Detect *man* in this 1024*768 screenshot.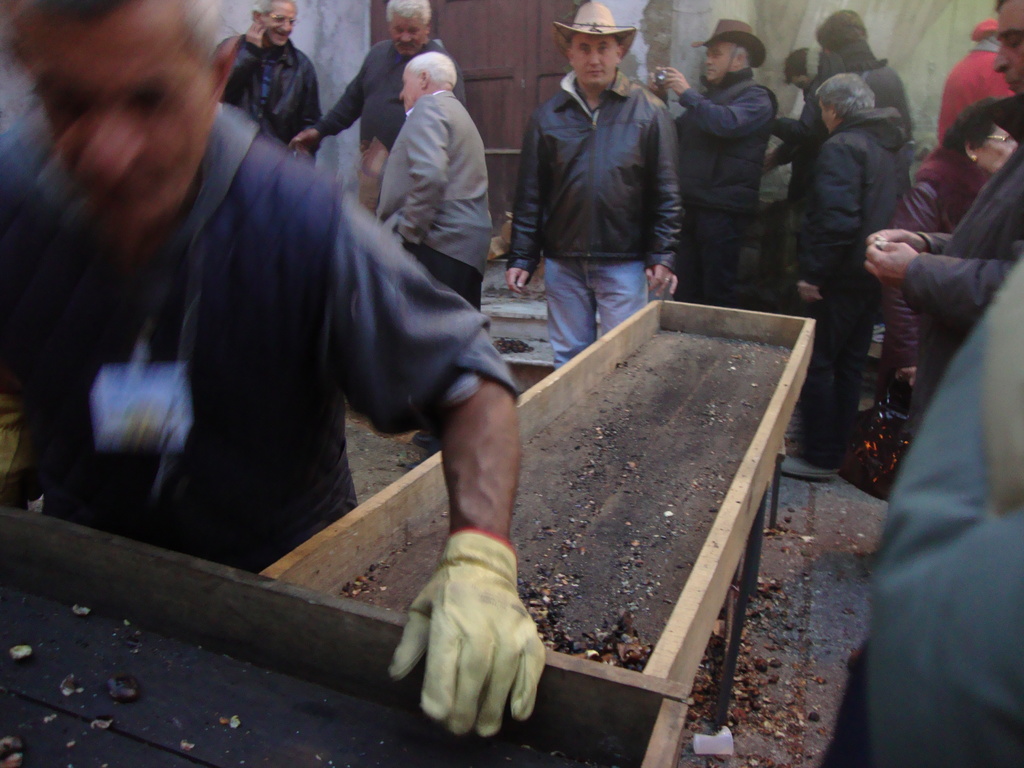
Detection: detection(212, 0, 330, 159).
